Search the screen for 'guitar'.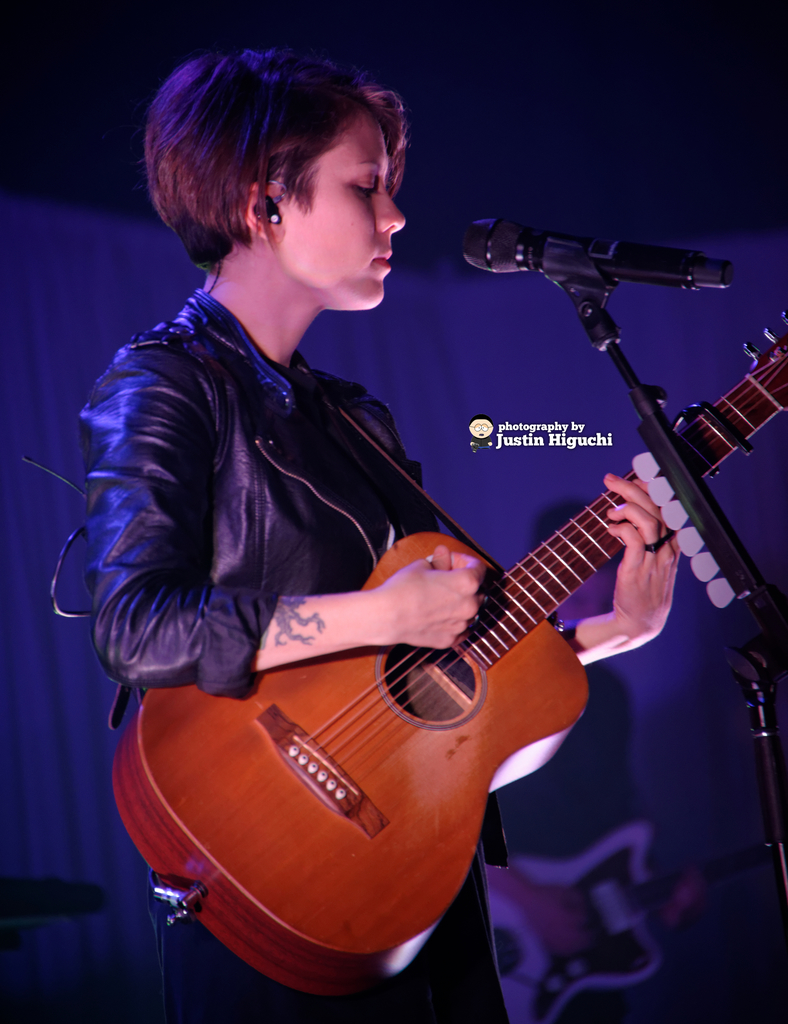
Found at bbox=(106, 309, 787, 1005).
